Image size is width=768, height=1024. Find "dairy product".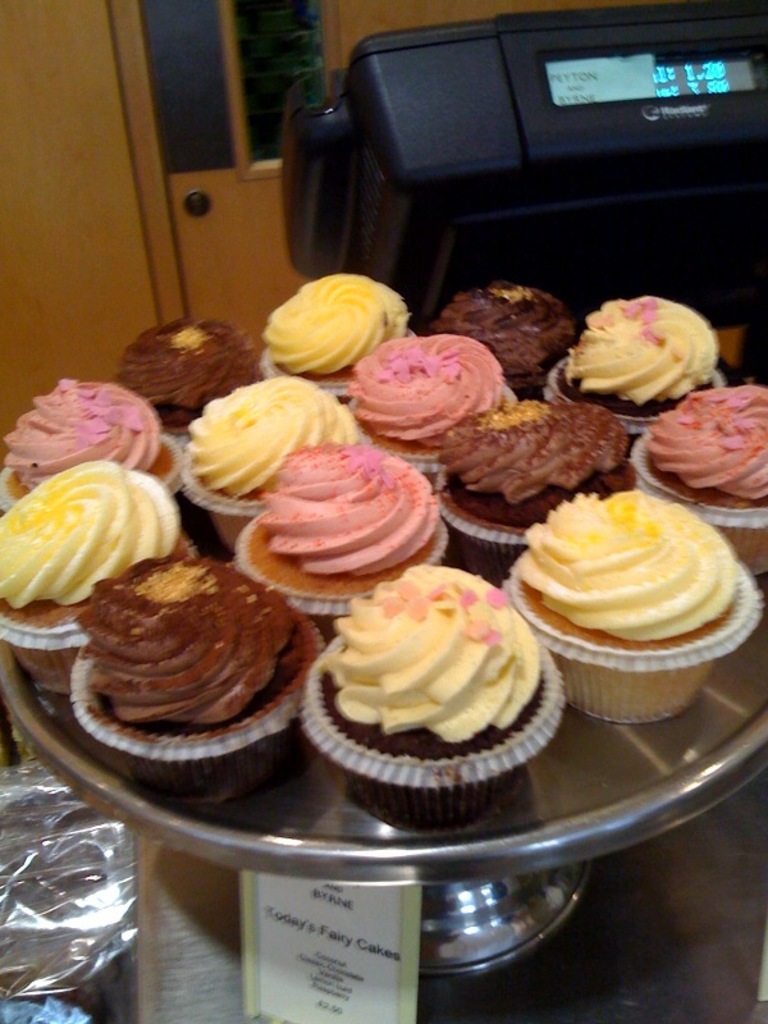
<region>347, 332, 502, 431</region>.
